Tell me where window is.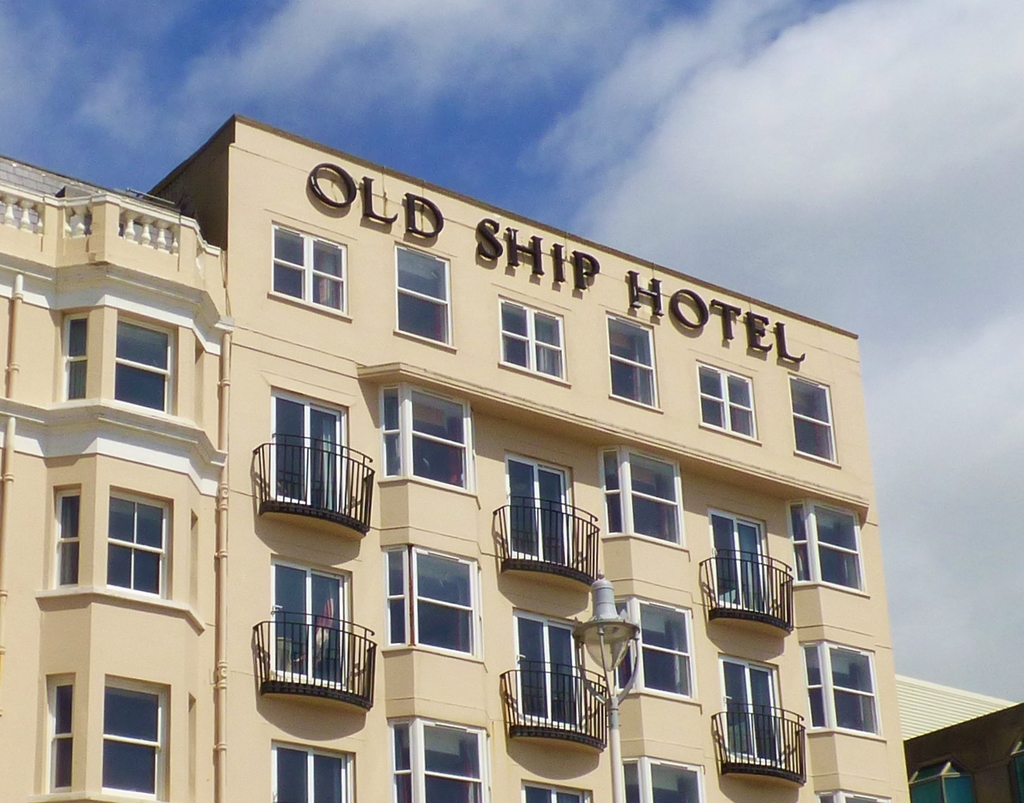
window is at box(788, 371, 840, 468).
